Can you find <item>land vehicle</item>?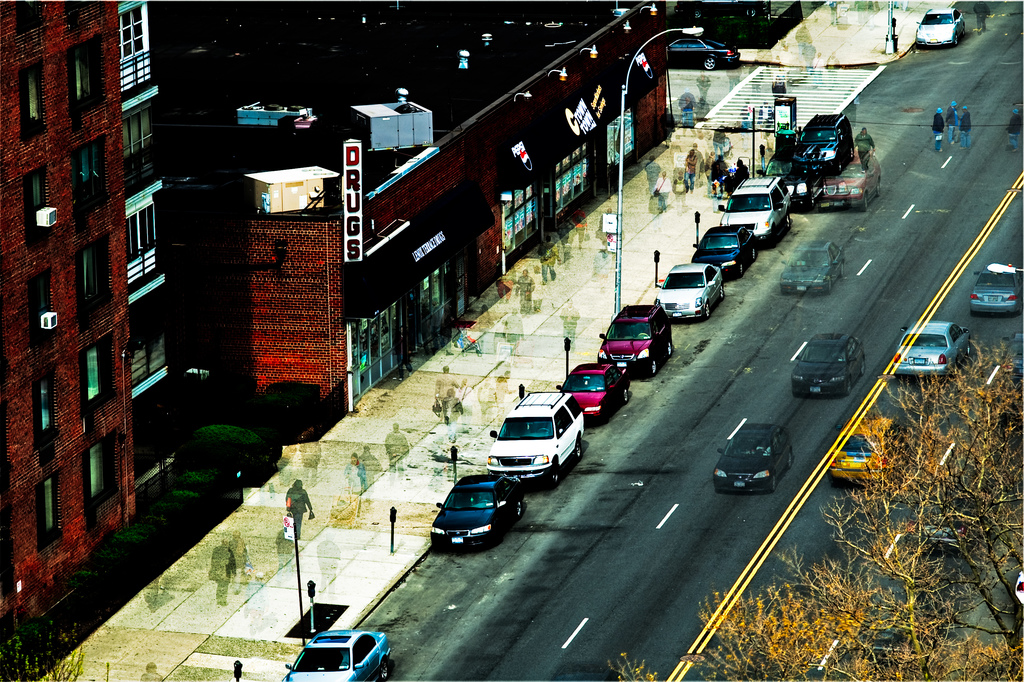
Yes, bounding box: l=475, t=386, r=591, b=499.
